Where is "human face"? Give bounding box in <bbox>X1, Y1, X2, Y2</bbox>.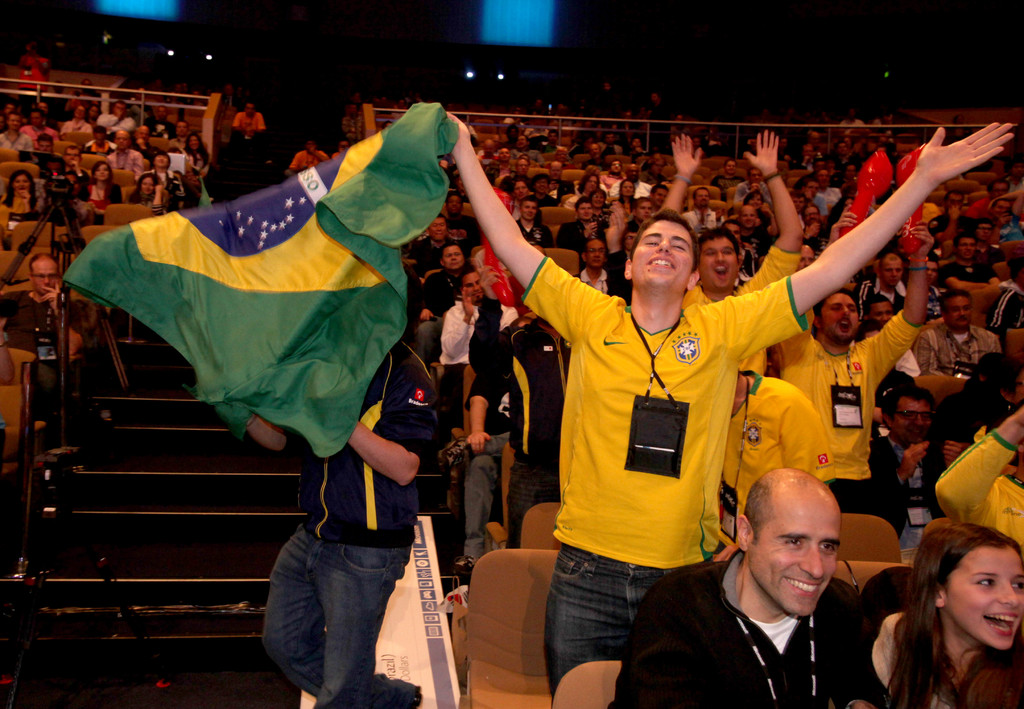
<bbox>956, 231, 975, 257</bbox>.
